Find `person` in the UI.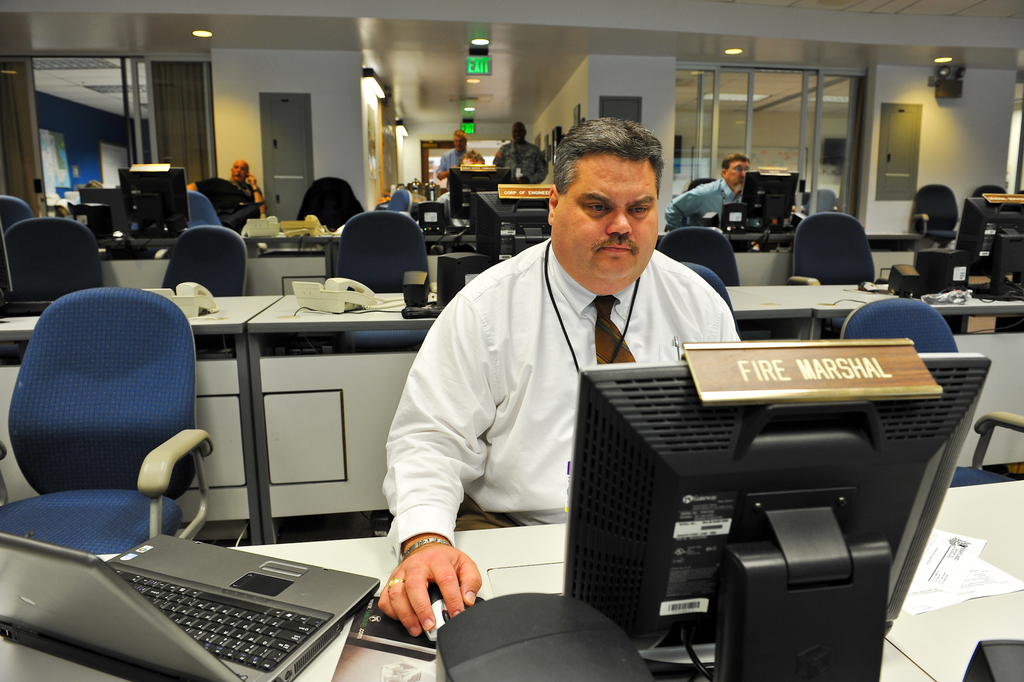
UI element at crop(394, 100, 728, 654).
